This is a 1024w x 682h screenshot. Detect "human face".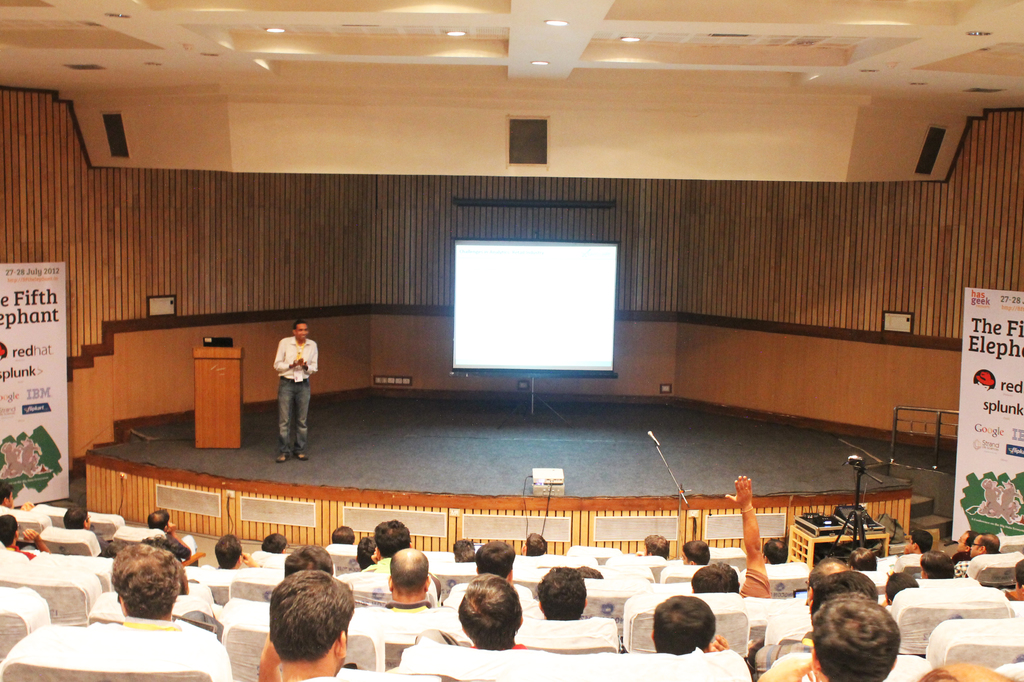
x1=295 y1=321 x2=309 y2=343.
